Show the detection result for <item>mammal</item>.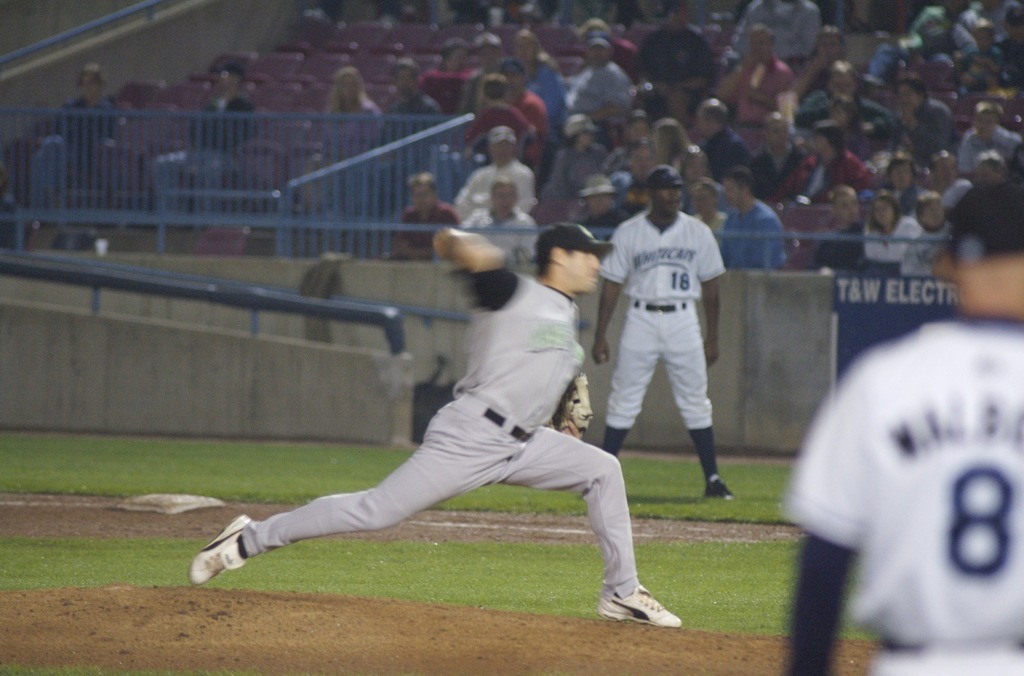
bbox(641, 0, 718, 128).
